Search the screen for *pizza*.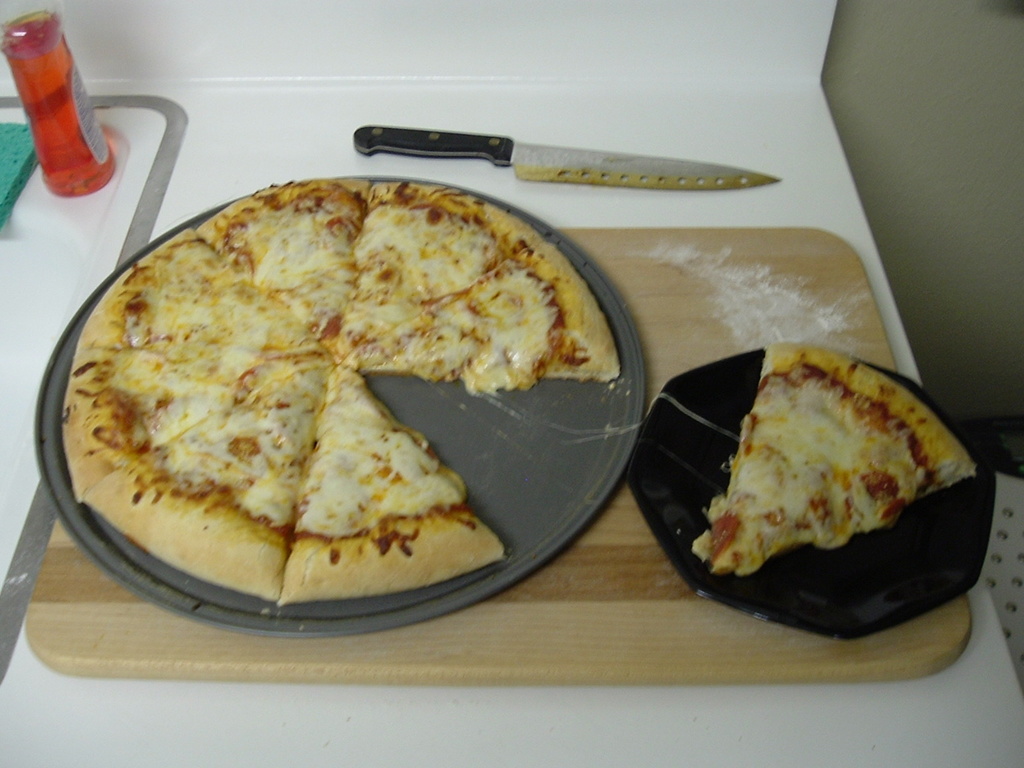
Found at (71,224,309,360).
